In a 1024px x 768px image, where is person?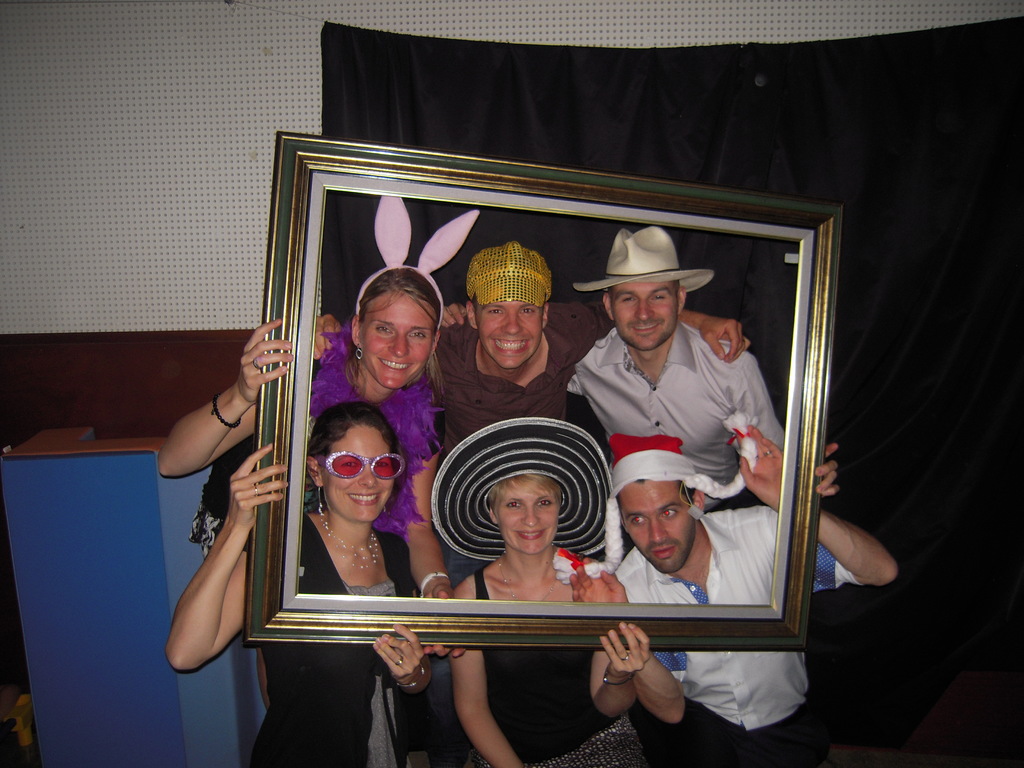
left=449, top=231, right=572, bottom=465.
